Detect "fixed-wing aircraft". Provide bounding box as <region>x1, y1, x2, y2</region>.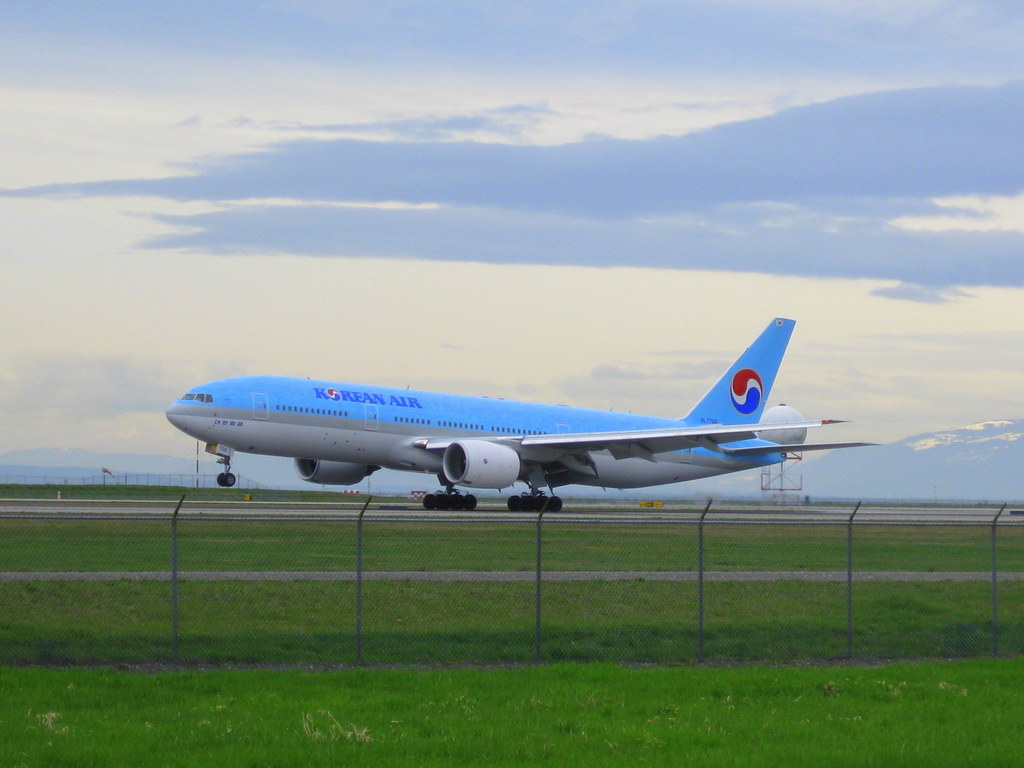
<region>166, 319, 877, 513</region>.
